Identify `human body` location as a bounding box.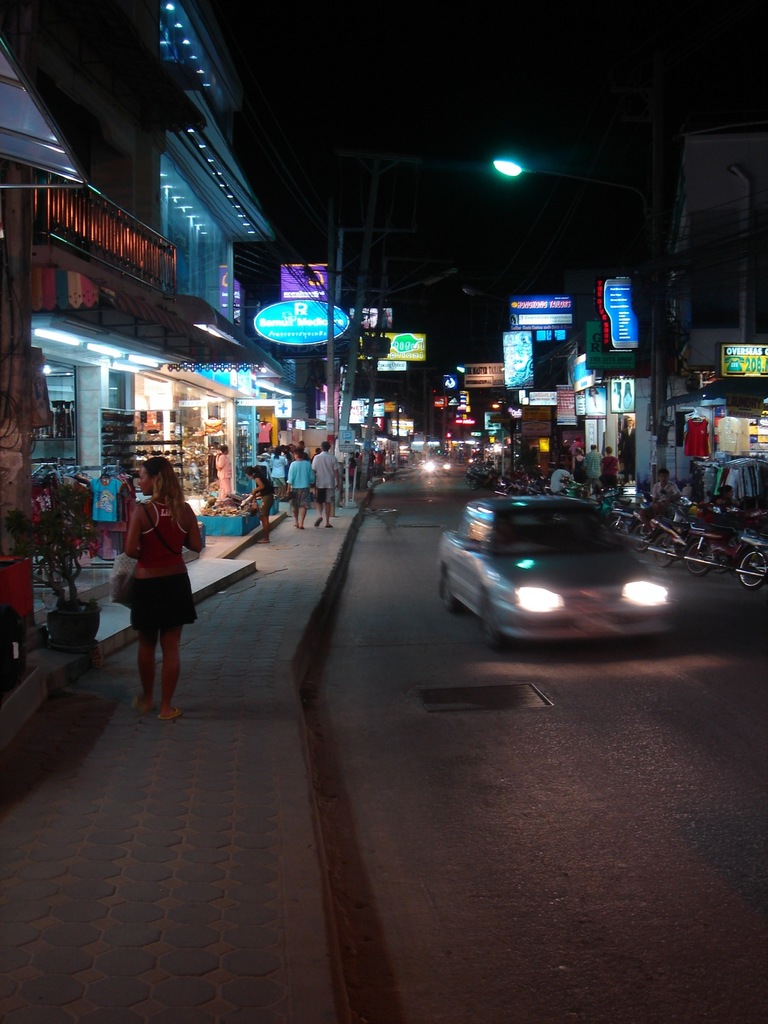
Rect(103, 444, 198, 719).
